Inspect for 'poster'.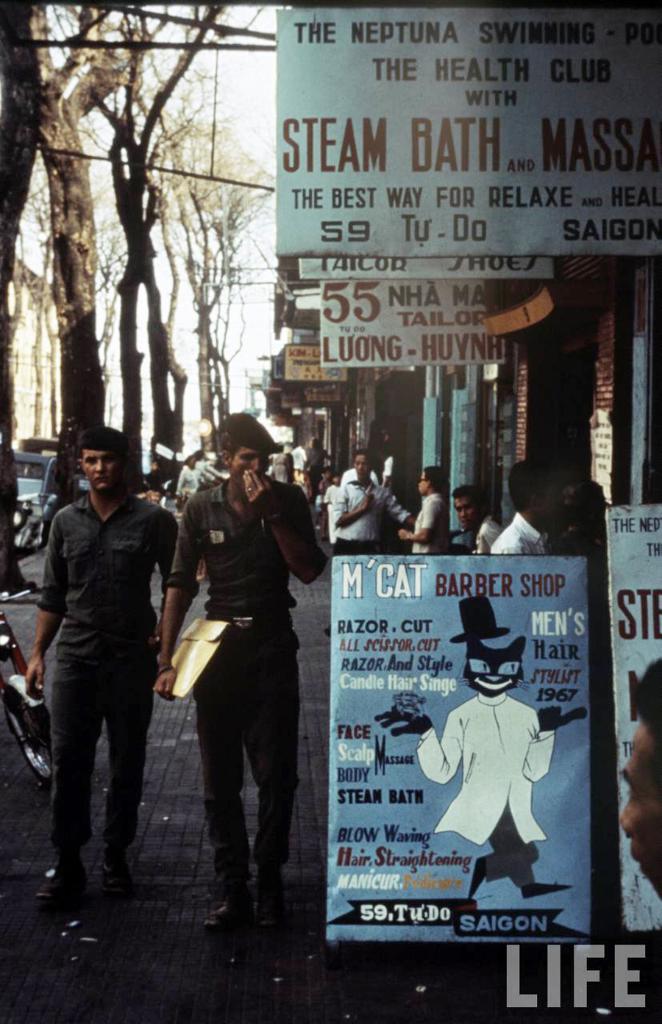
Inspection: locate(323, 279, 506, 369).
